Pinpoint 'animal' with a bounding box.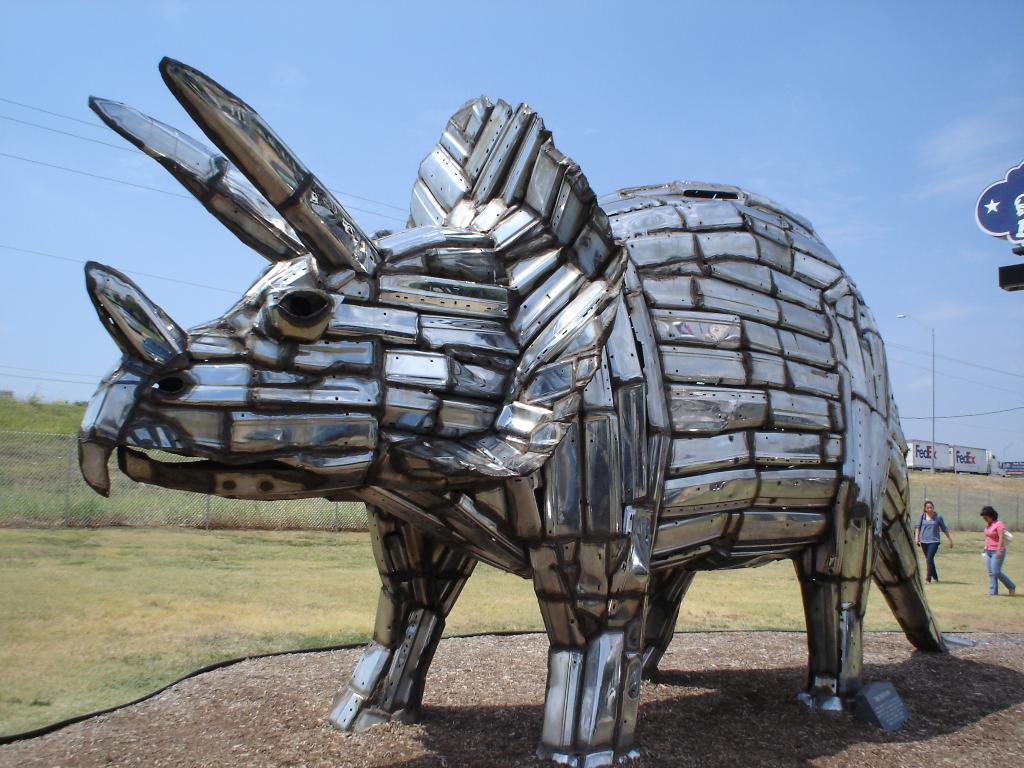
70/49/955/757.
